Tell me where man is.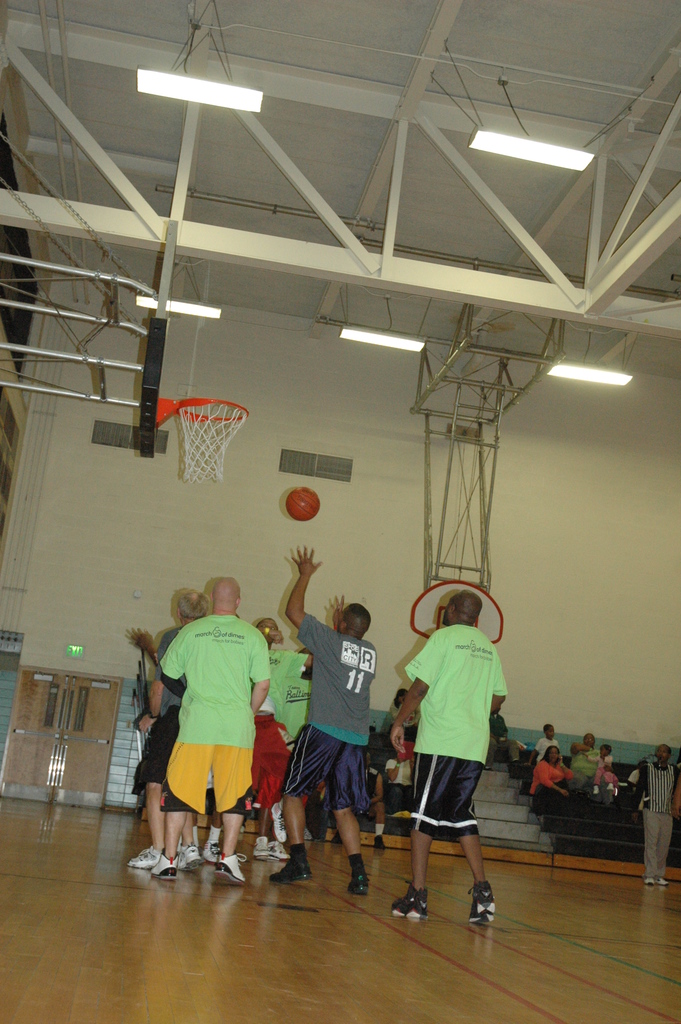
man is at x1=568, y1=733, x2=606, y2=786.
